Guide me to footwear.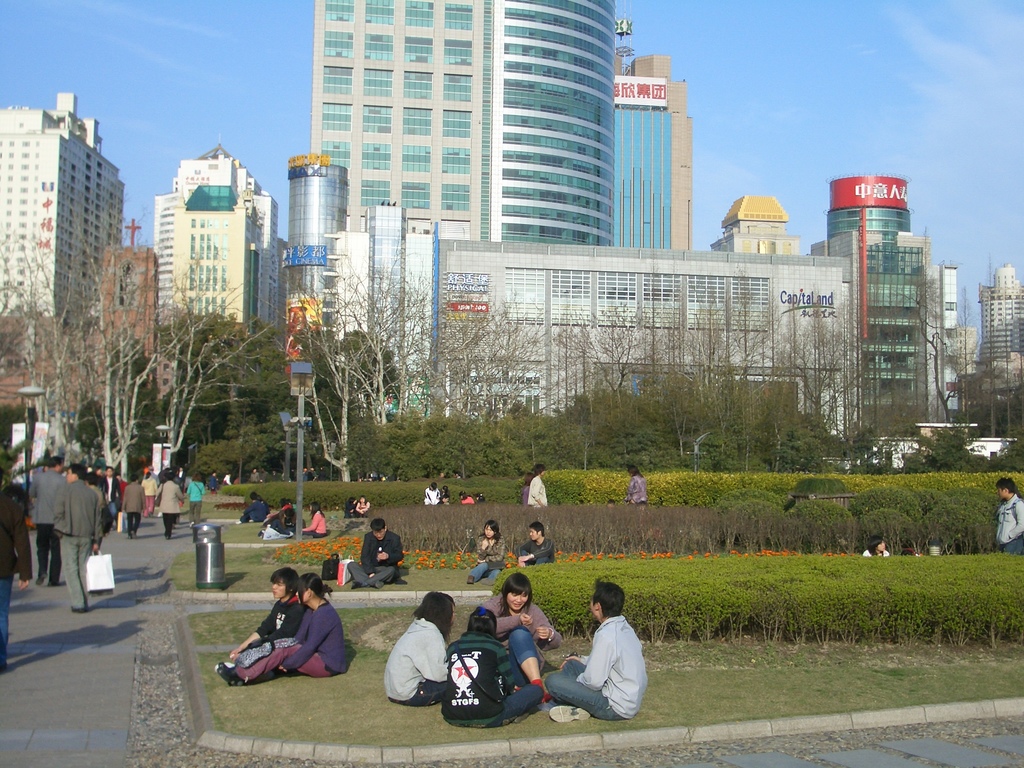
Guidance: region(70, 603, 88, 614).
